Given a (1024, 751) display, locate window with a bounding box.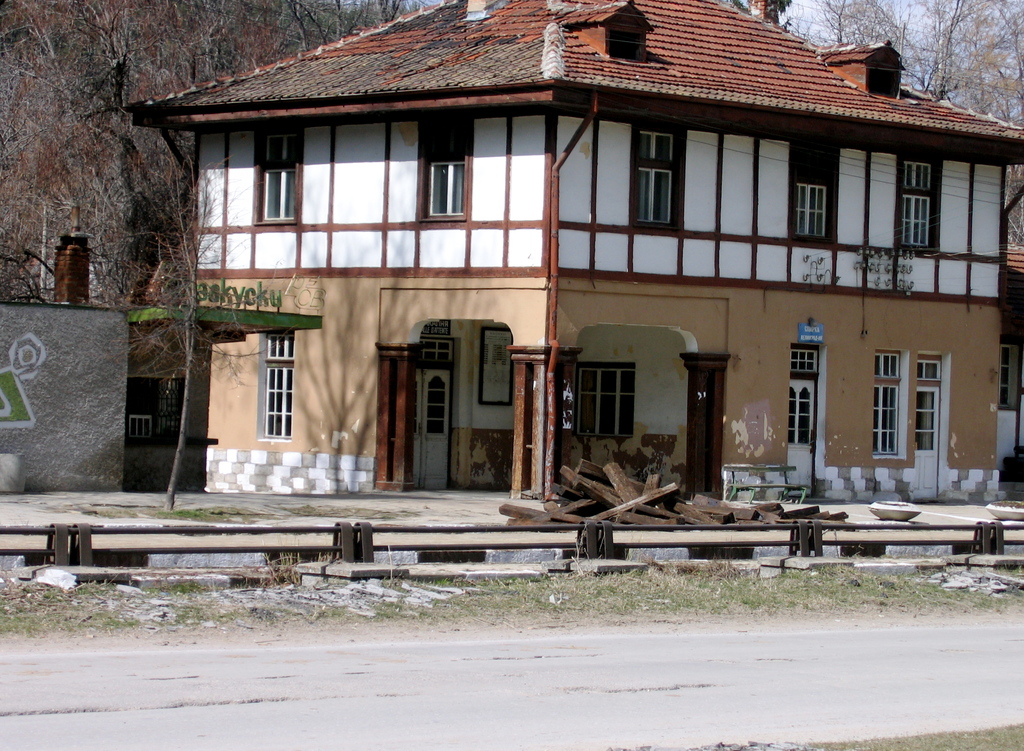
Located: [x1=576, y1=369, x2=633, y2=432].
